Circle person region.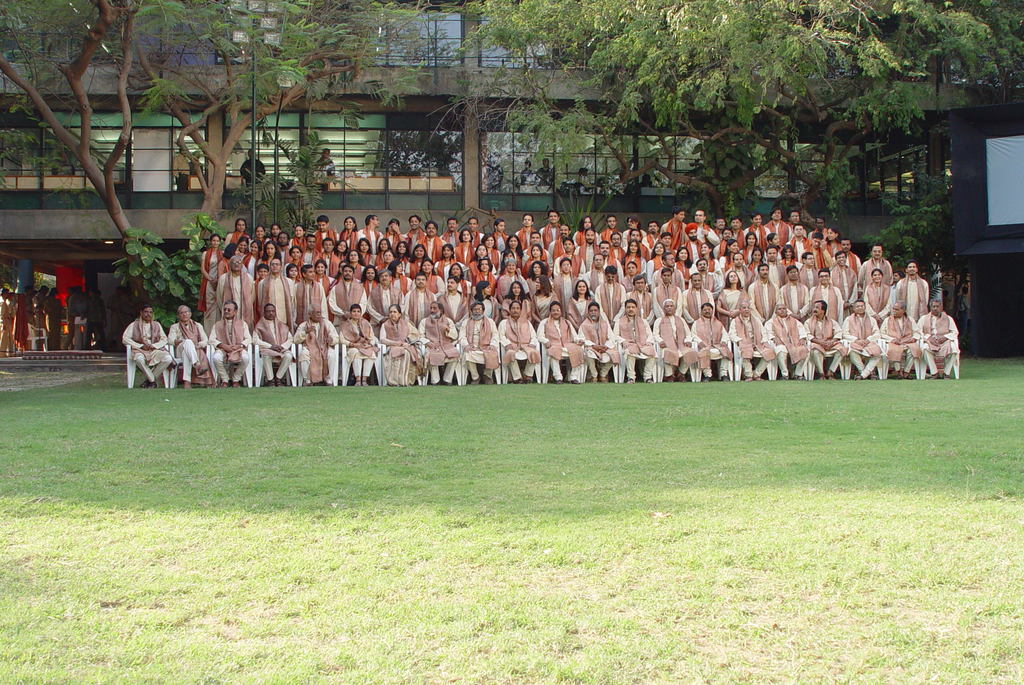
Region: locate(730, 305, 764, 382).
